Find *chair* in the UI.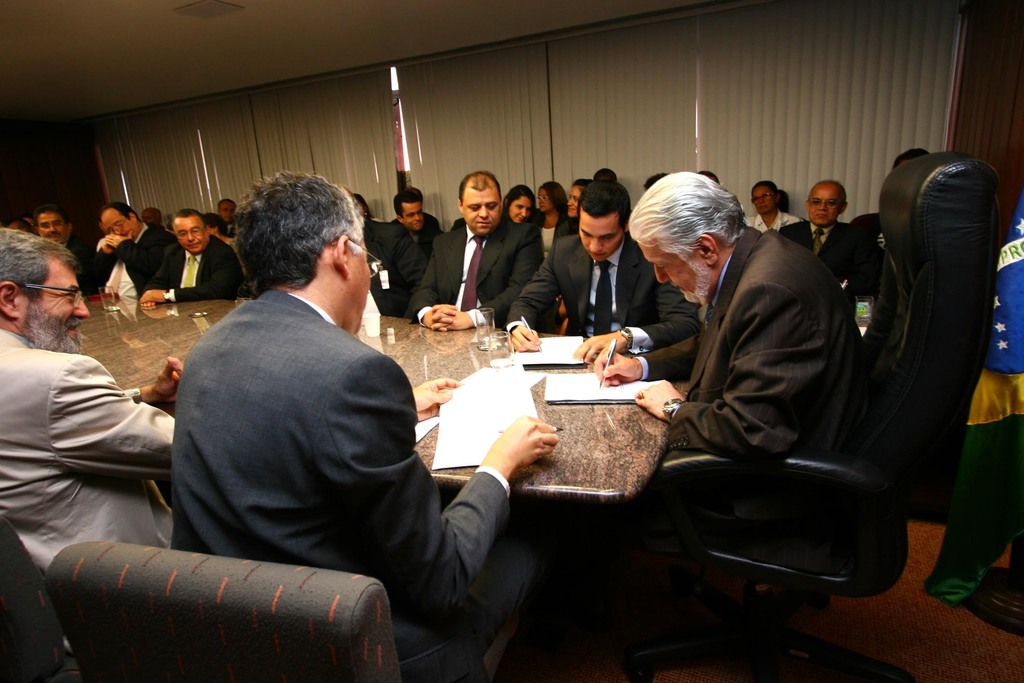
UI element at select_region(623, 156, 993, 592).
